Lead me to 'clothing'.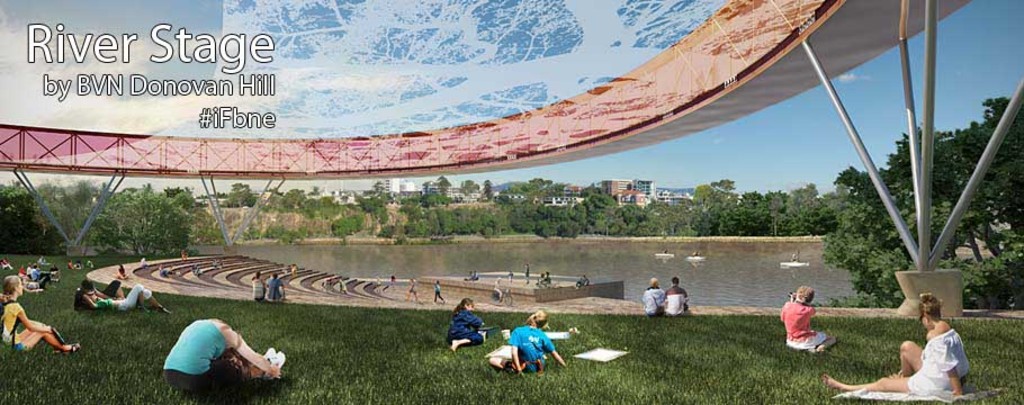
Lead to 504 315 556 372.
